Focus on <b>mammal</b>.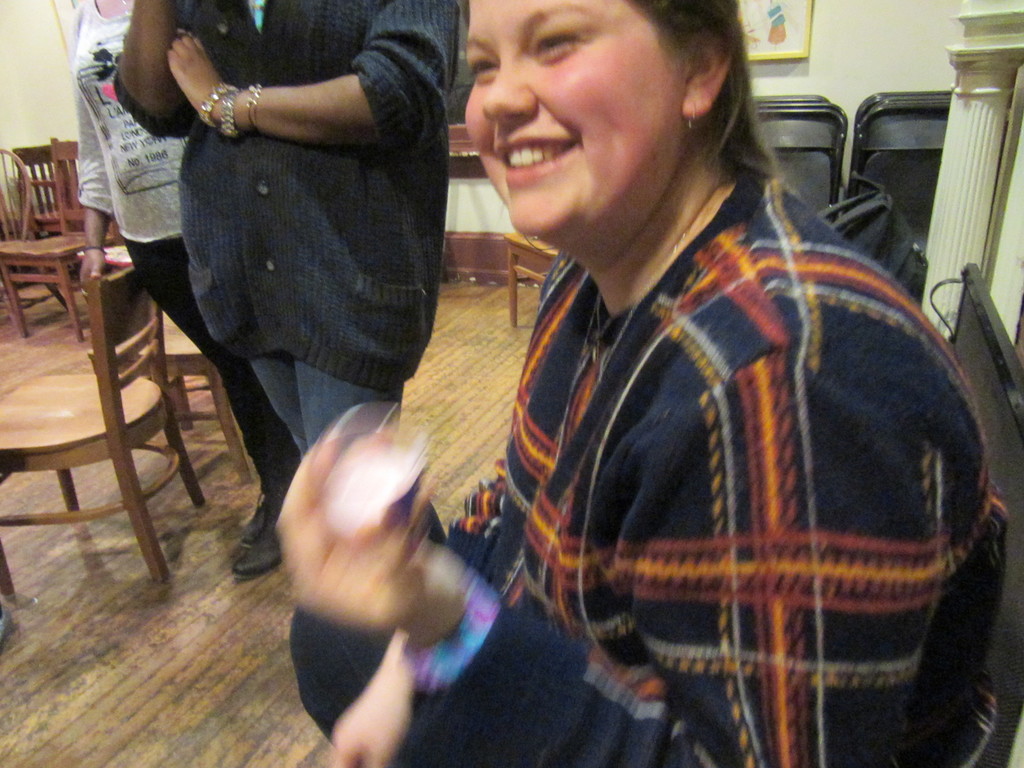
Focused at detection(68, 0, 300, 582).
